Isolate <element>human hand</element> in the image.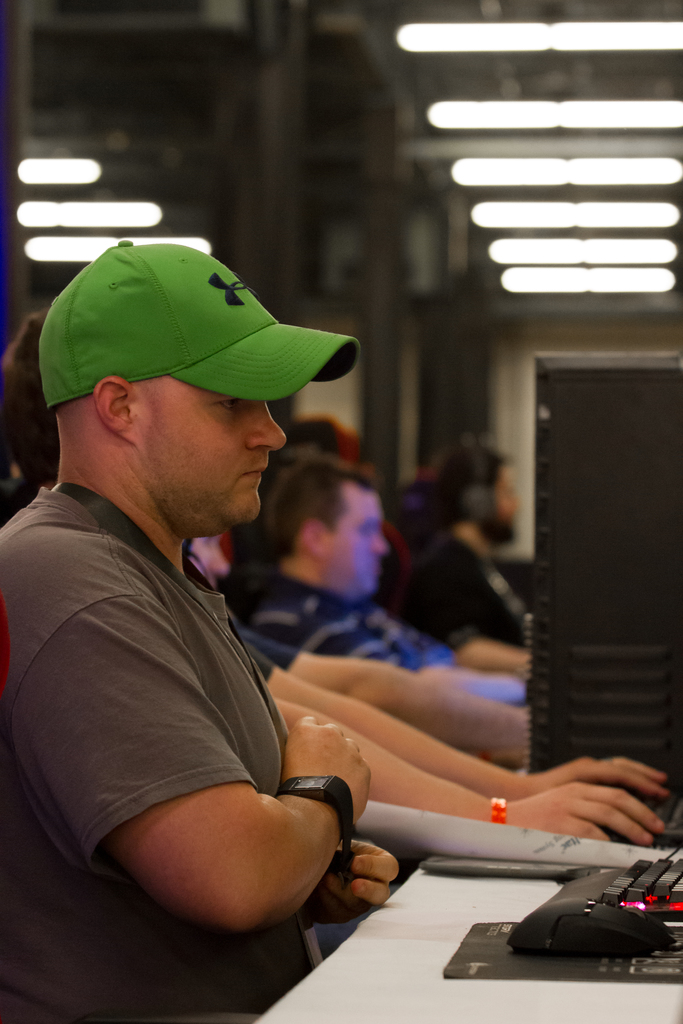
Isolated region: (x1=0, y1=592, x2=372, y2=932).
